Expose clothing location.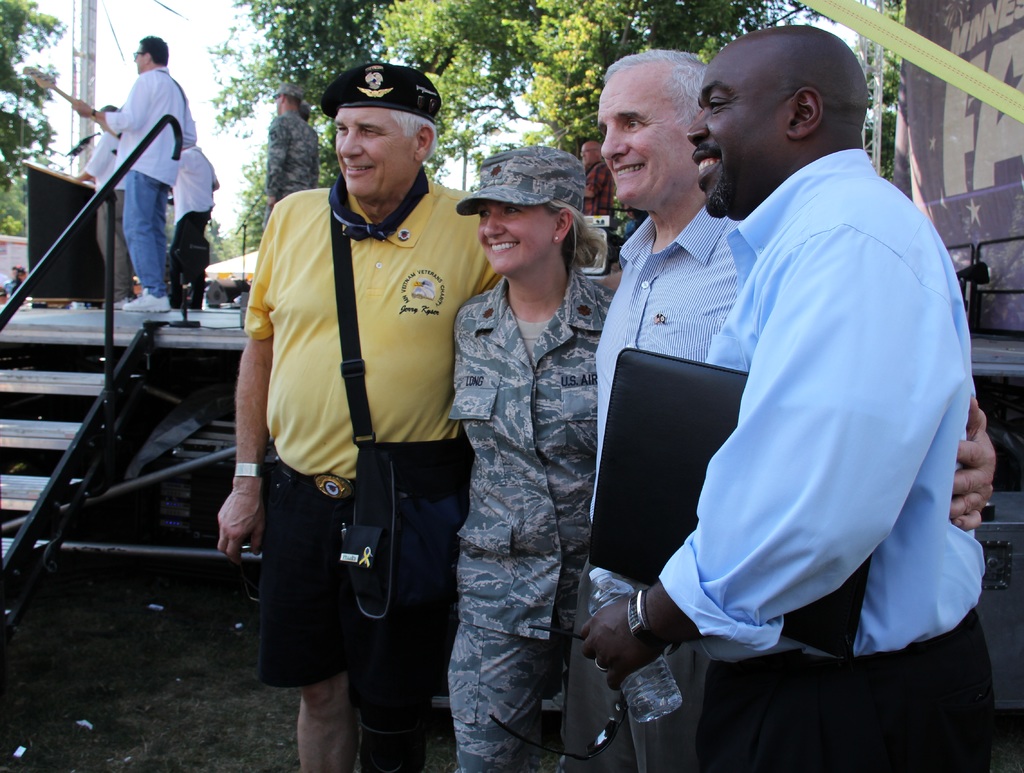
Exposed at [106,64,200,301].
